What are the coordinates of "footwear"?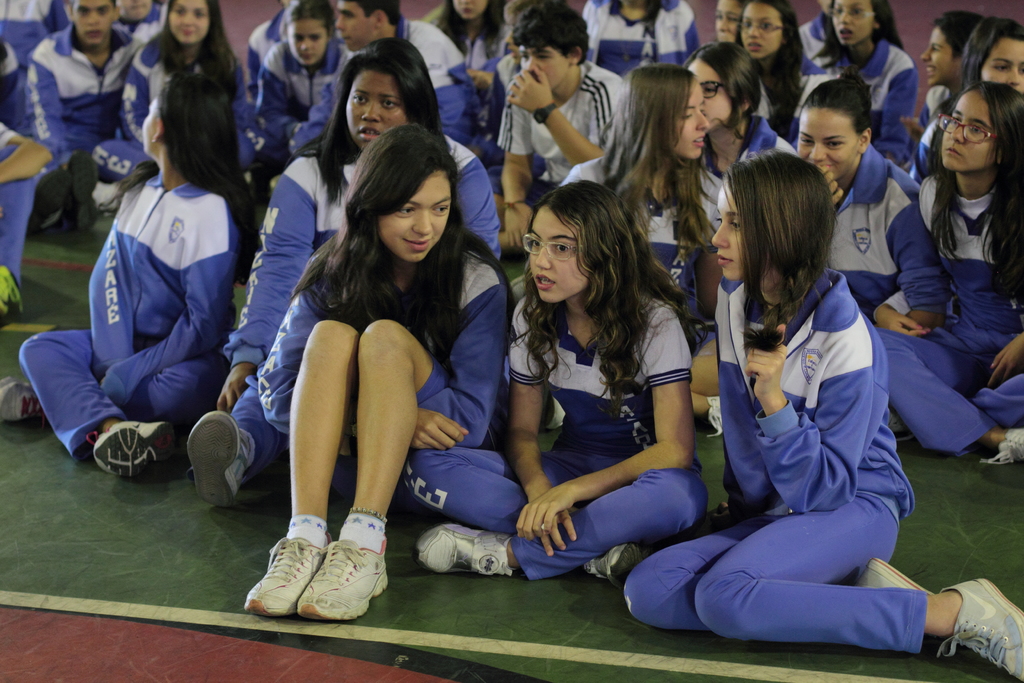
bbox=(187, 408, 261, 500).
